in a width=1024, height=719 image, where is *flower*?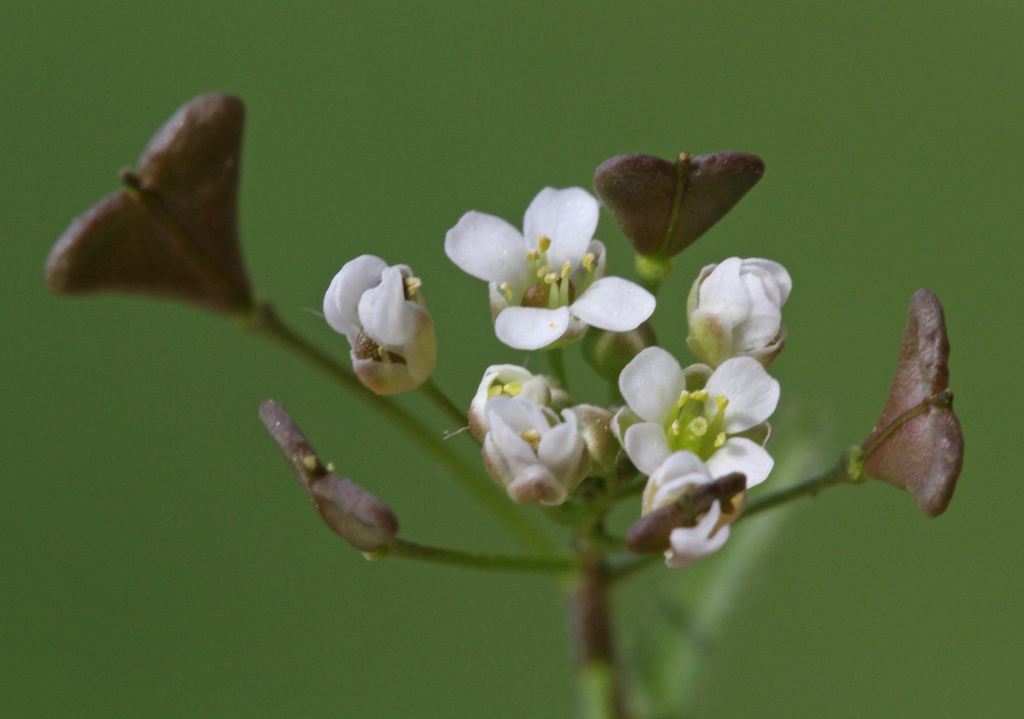
{"x1": 319, "y1": 269, "x2": 440, "y2": 401}.
